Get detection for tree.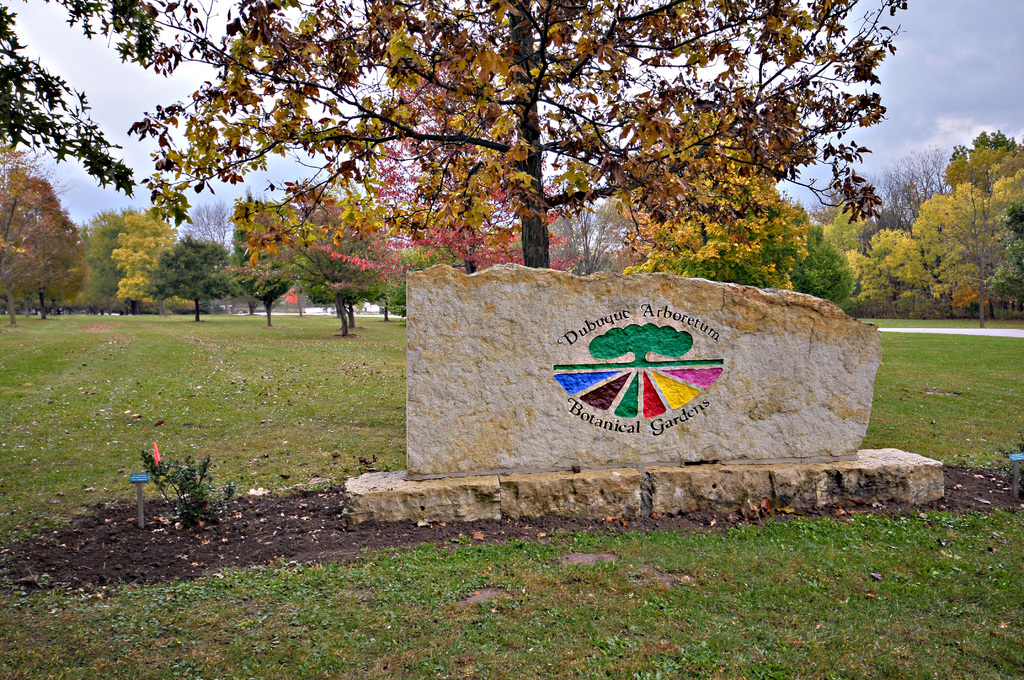
Detection: select_region(0, 148, 89, 321).
